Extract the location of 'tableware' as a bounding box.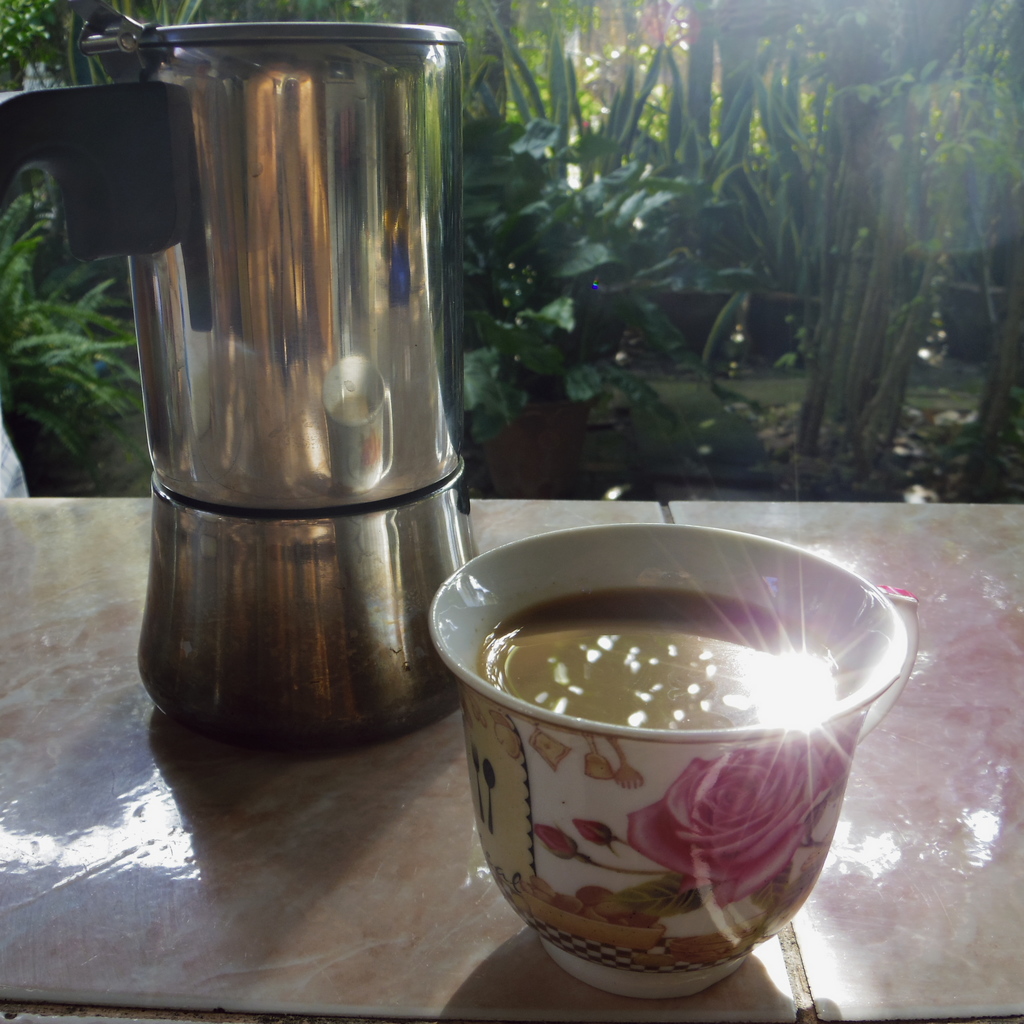
box=[417, 515, 940, 1001].
